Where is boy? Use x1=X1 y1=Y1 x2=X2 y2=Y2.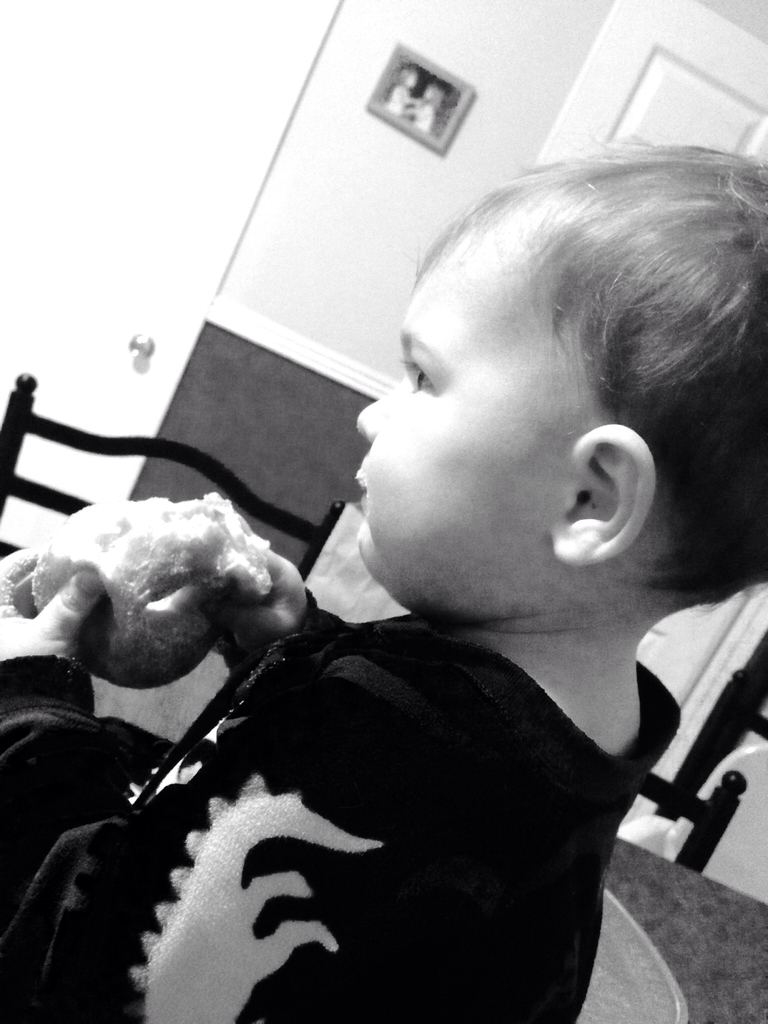
x1=44 y1=157 x2=721 y2=1020.
